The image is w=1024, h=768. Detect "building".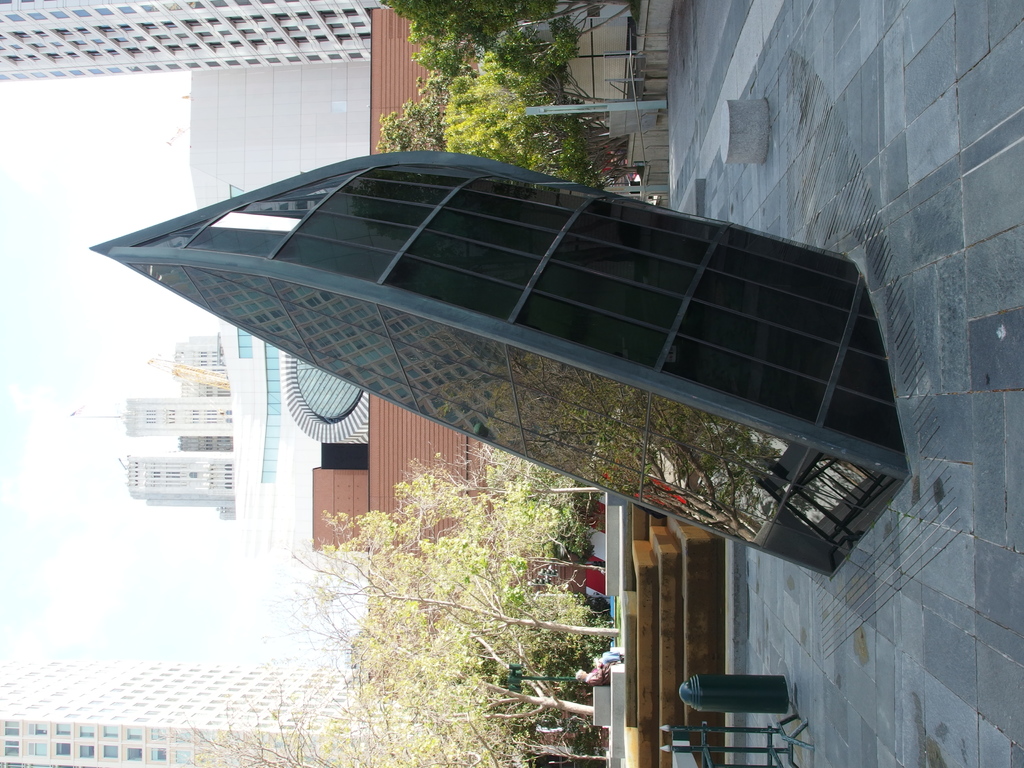
Detection: detection(190, 67, 367, 209).
